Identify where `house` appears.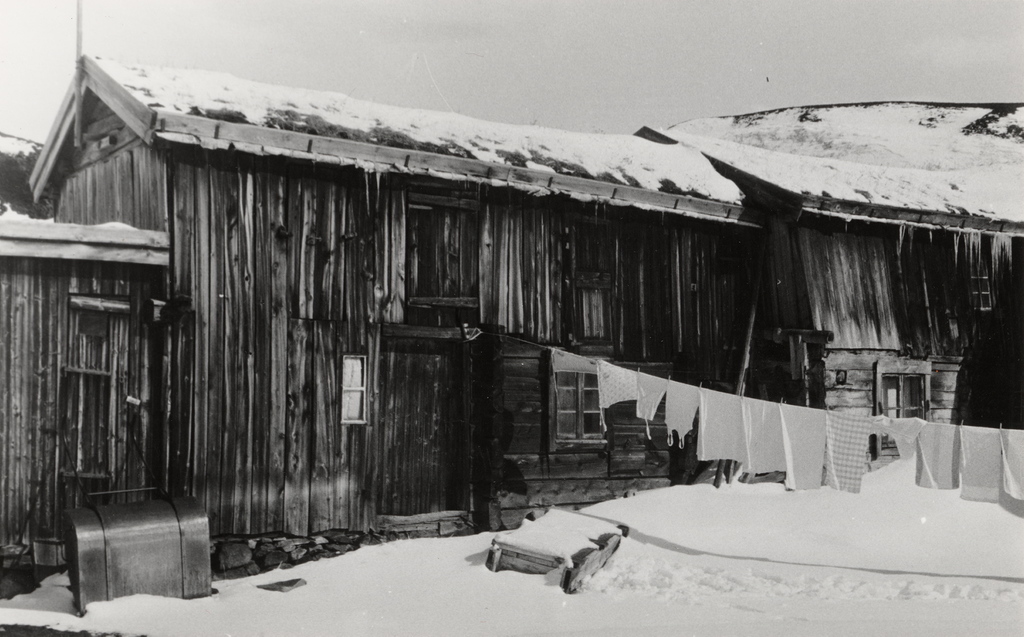
Appears at left=0, top=53, right=765, bottom=584.
